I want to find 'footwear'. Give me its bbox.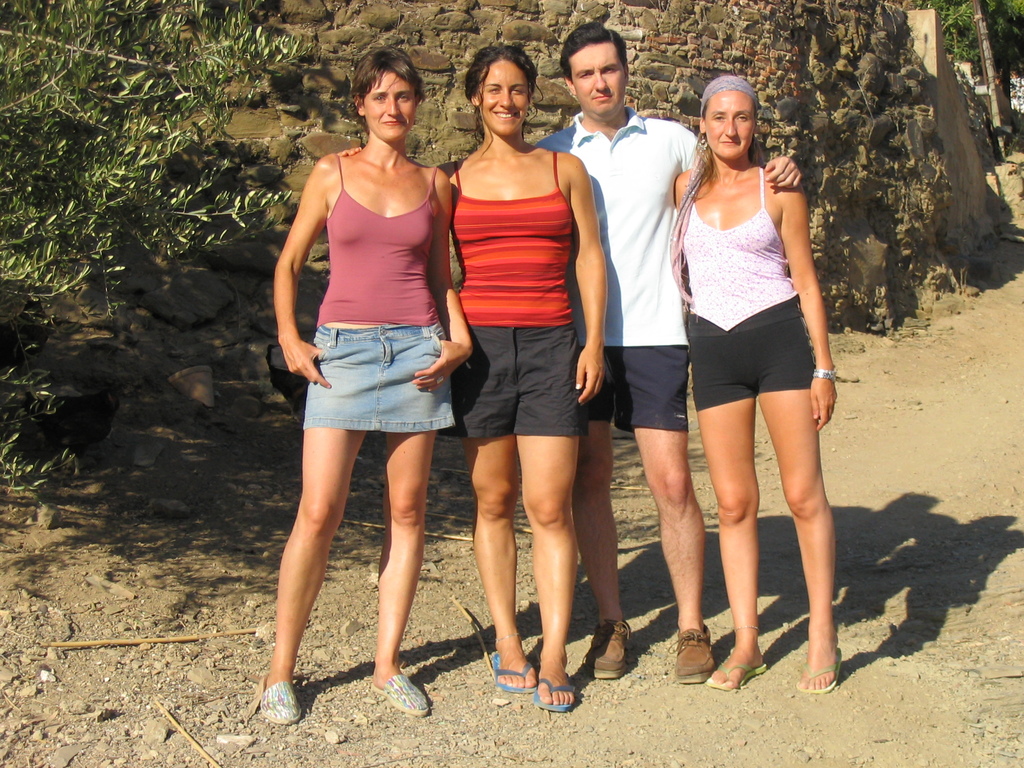
[257,679,302,725].
